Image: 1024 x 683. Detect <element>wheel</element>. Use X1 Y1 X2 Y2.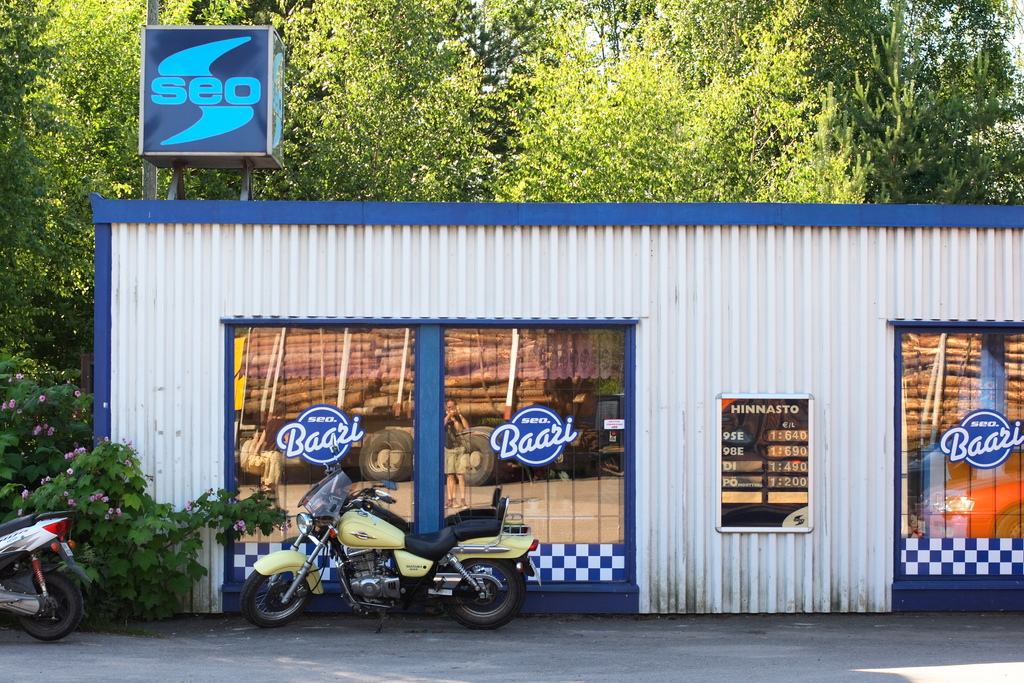
8 575 84 643.
